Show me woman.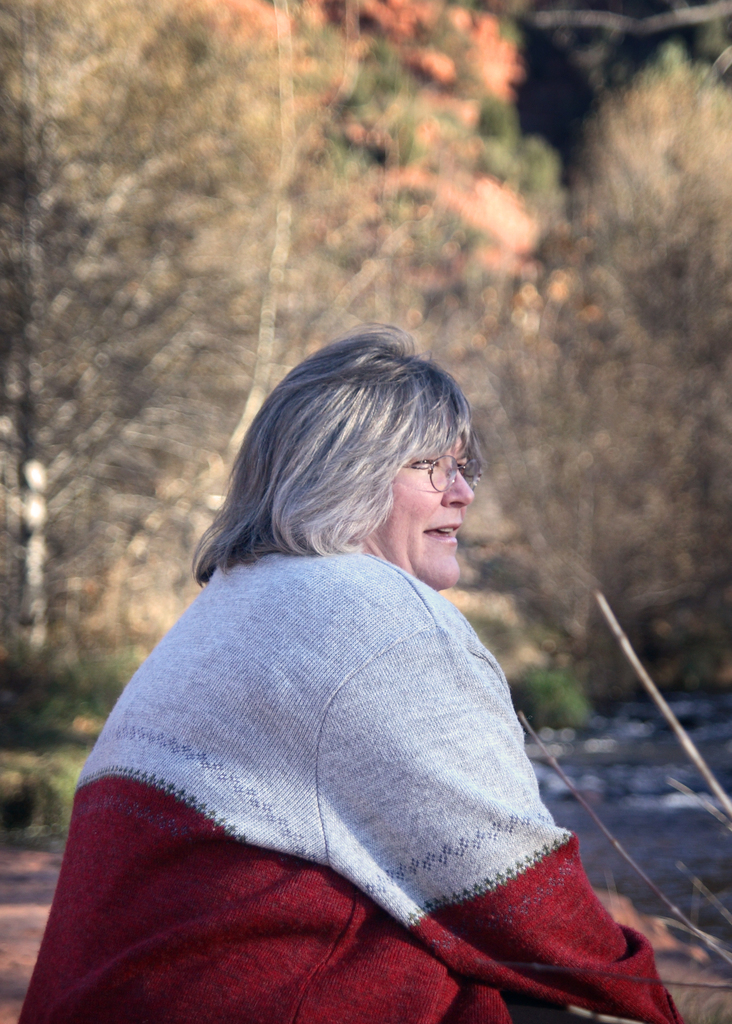
woman is here: l=16, t=310, r=713, b=1023.
